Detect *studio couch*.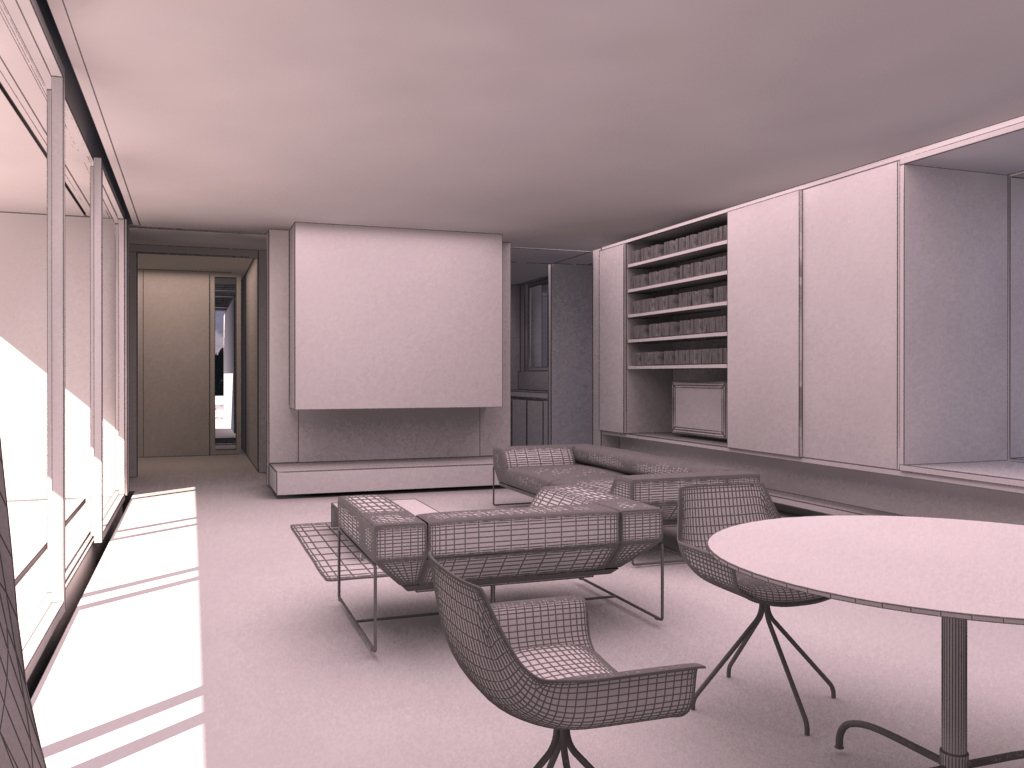
Detected at l=486, t=438, r=770, b=529.
